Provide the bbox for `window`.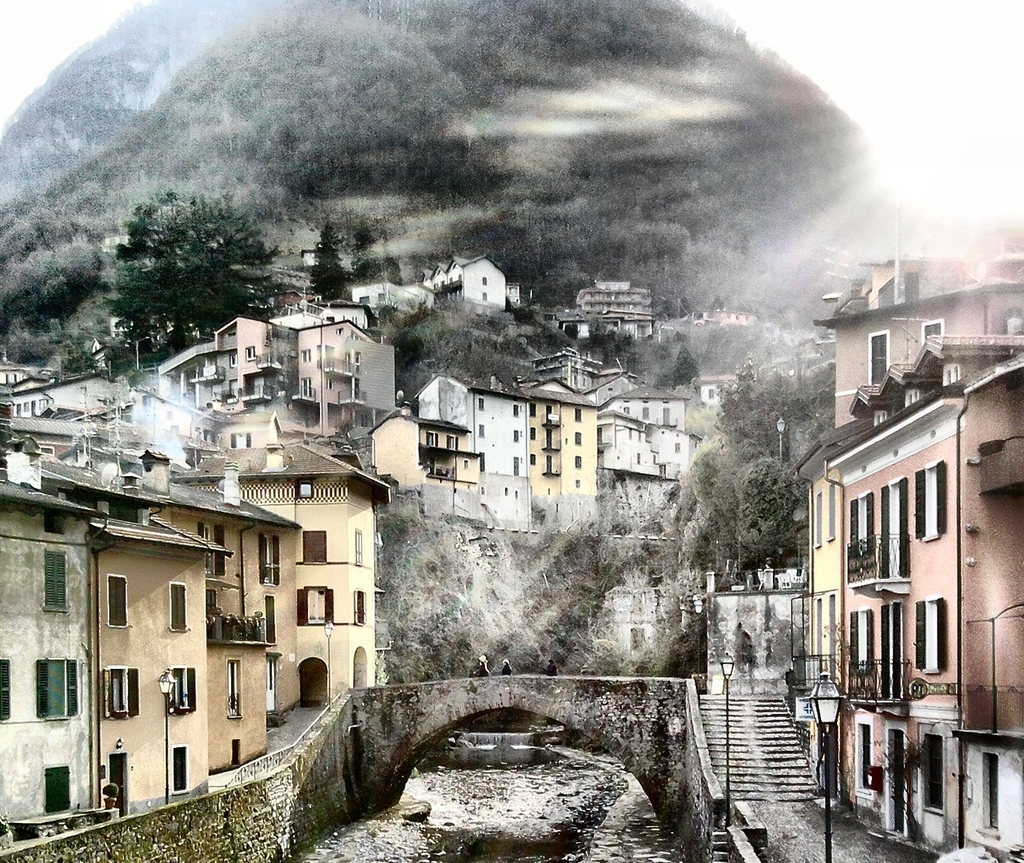
172 668 196 713.
